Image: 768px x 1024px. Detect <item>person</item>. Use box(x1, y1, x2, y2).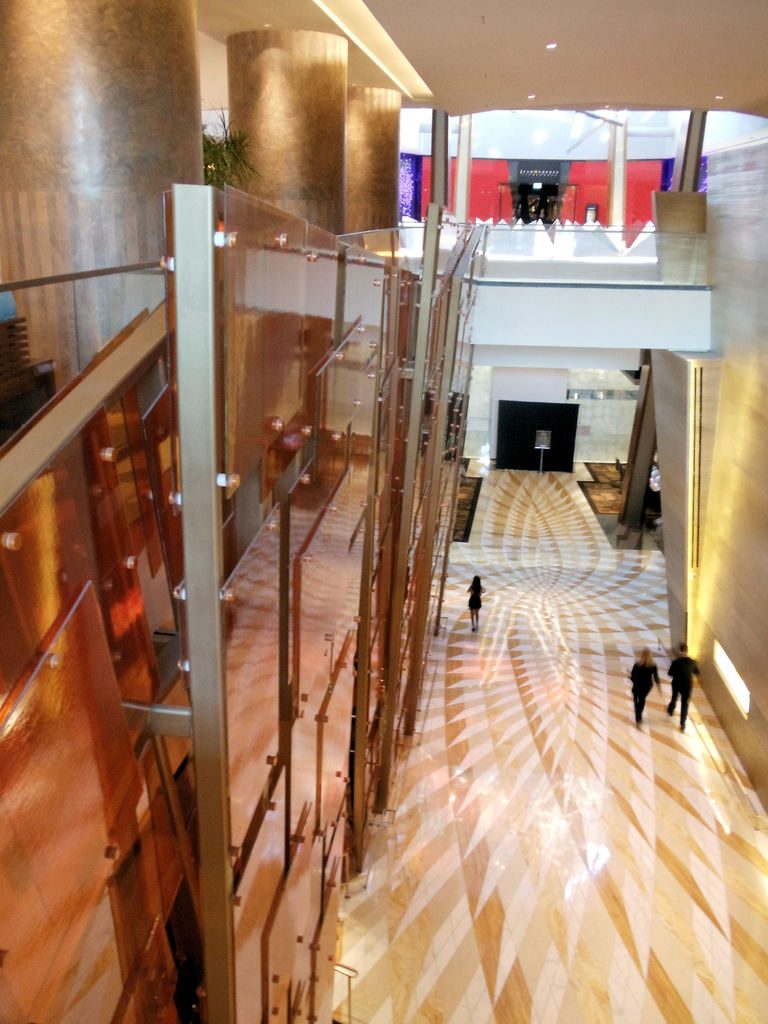
box(621, 649, 669, 724).
